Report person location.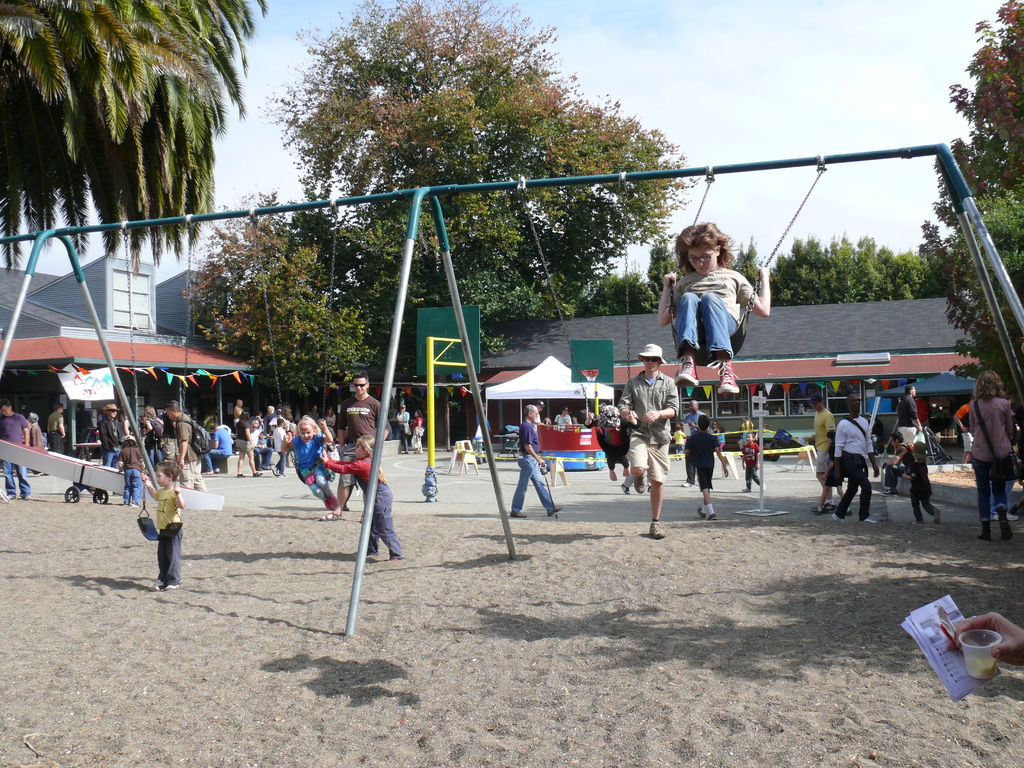
Report: pyautogui.locateOnScreen(672, 220, 765, 396).
